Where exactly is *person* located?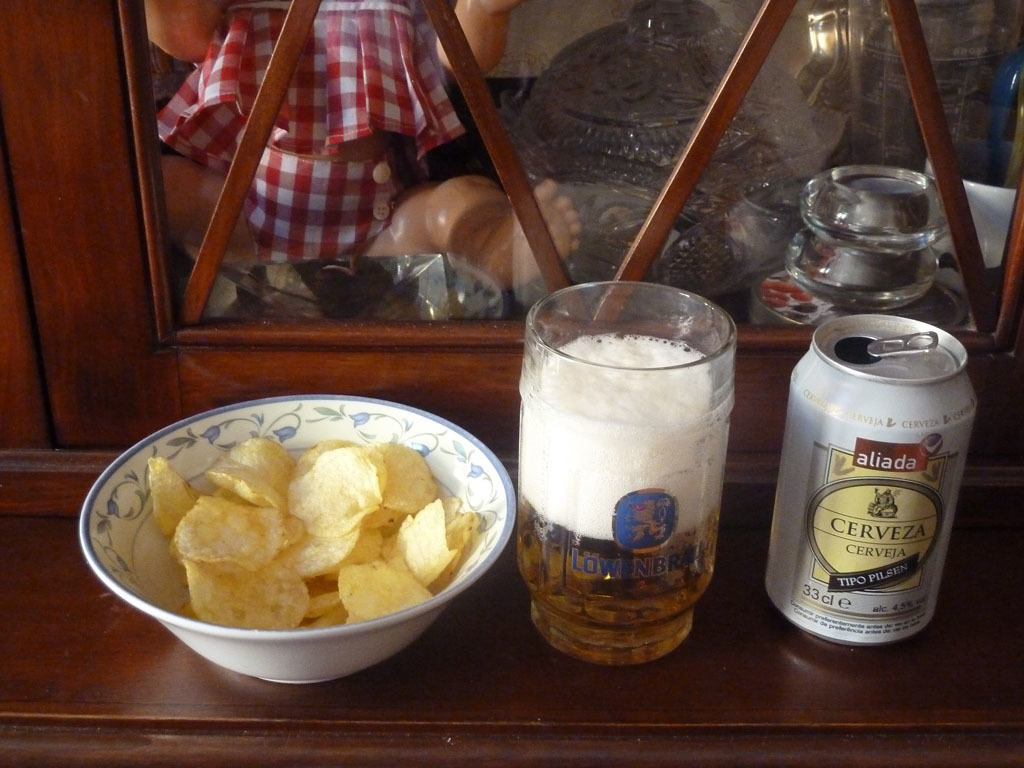
Its bounding box is detection(111, 0, 629, 324).
